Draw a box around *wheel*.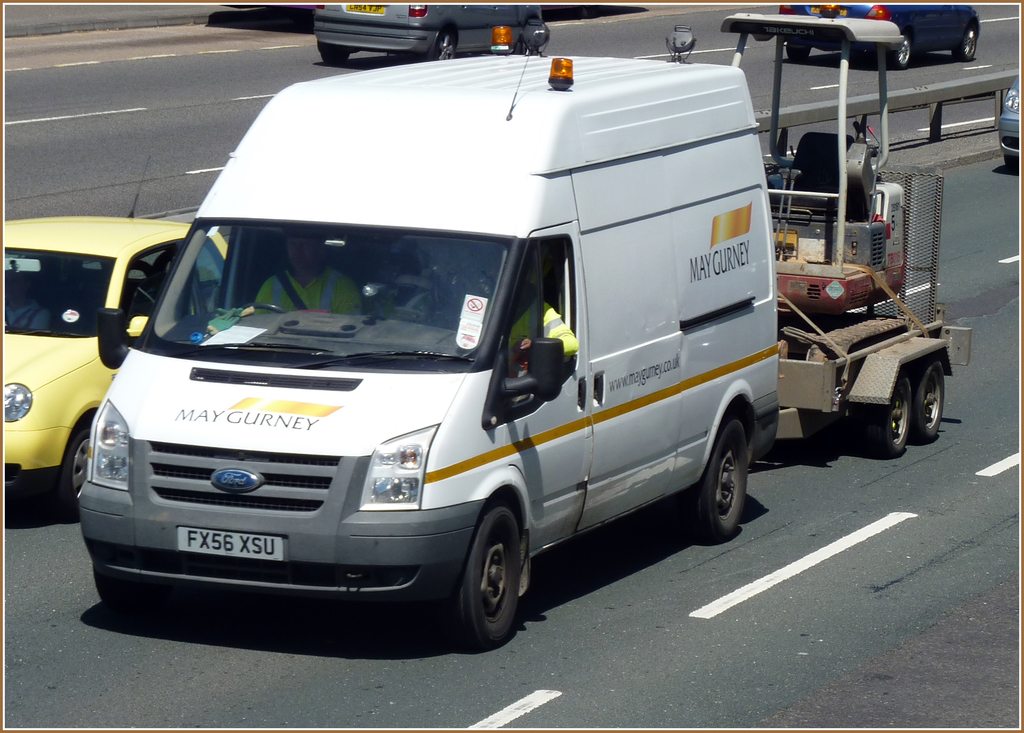
(left=425, top=29, right=458, bottom=65).
